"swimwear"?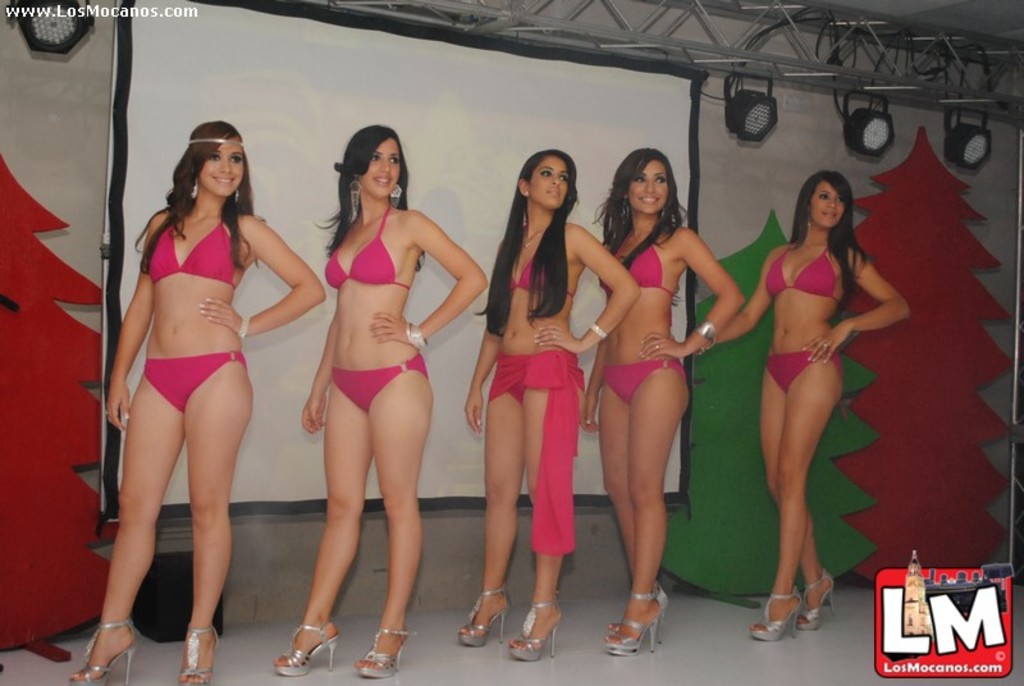
147:212:243:289
